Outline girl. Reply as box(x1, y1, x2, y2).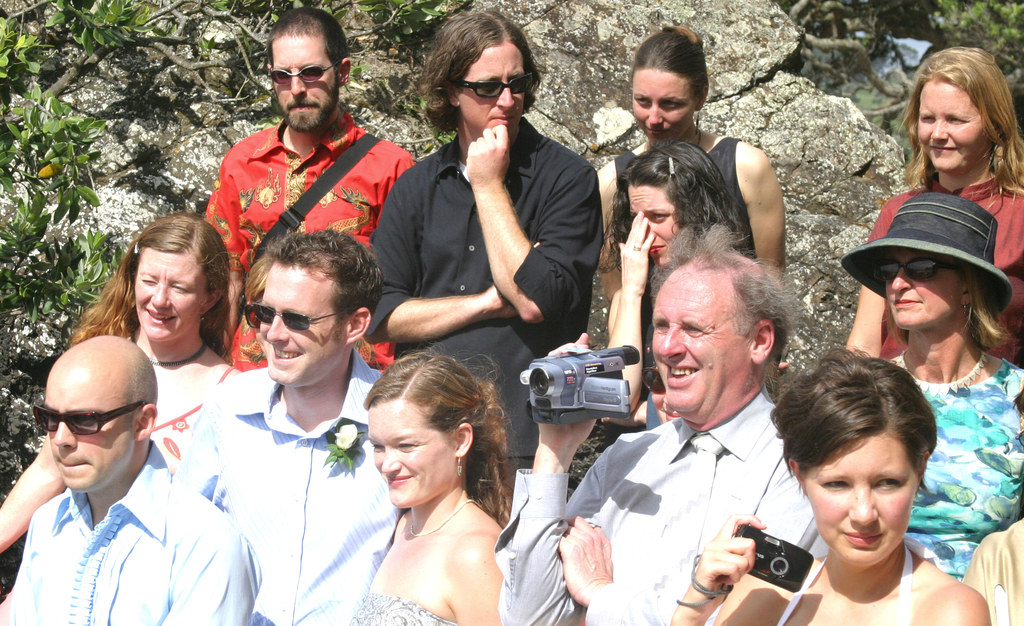
box(599, 136, 752, 426).
